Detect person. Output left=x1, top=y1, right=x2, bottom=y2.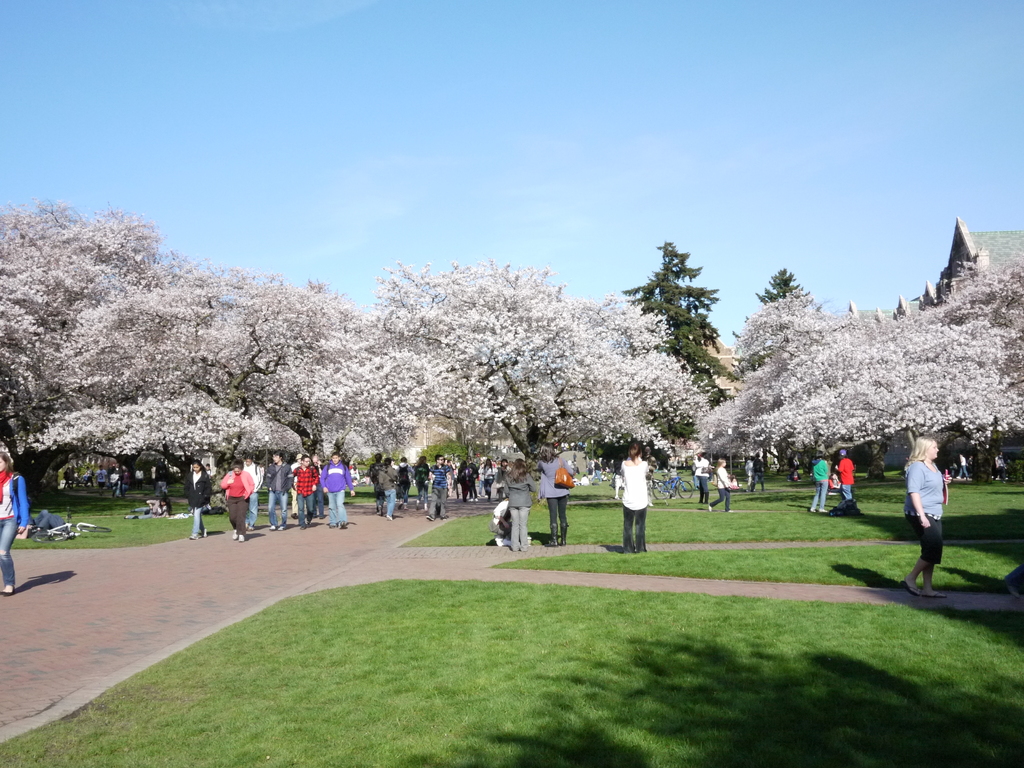
left=908, top=429, right=967, bottom=600.
